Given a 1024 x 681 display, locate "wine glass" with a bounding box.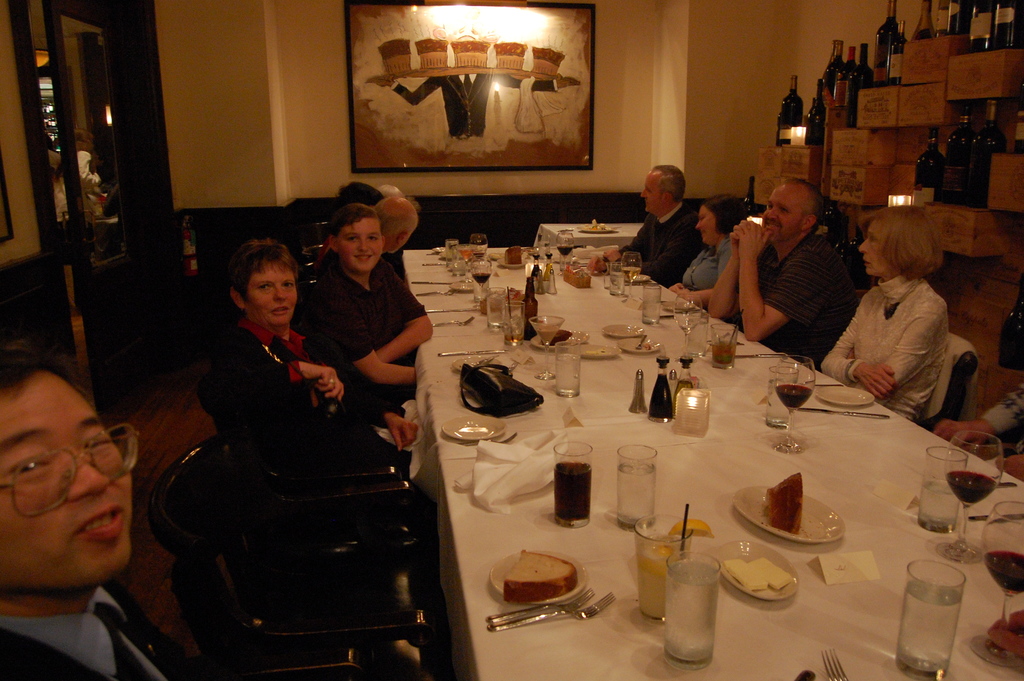
Located: Rect(470, 235, 488, 260).
